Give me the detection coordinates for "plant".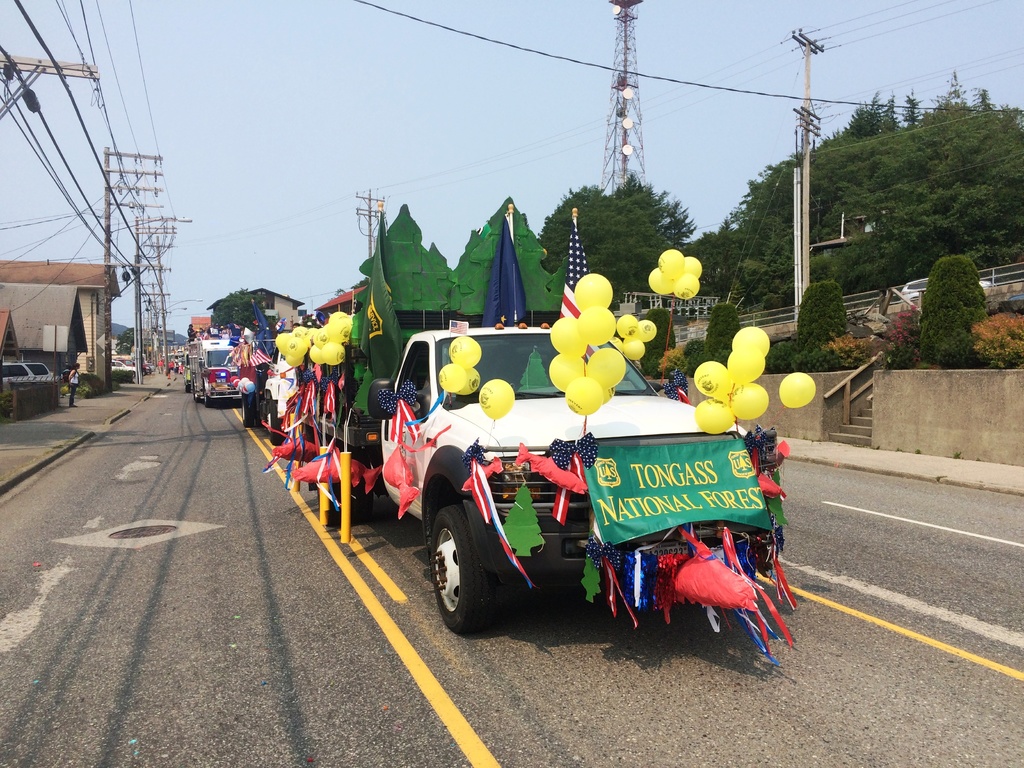
left=680, top=309, right=753, bottom=377.
